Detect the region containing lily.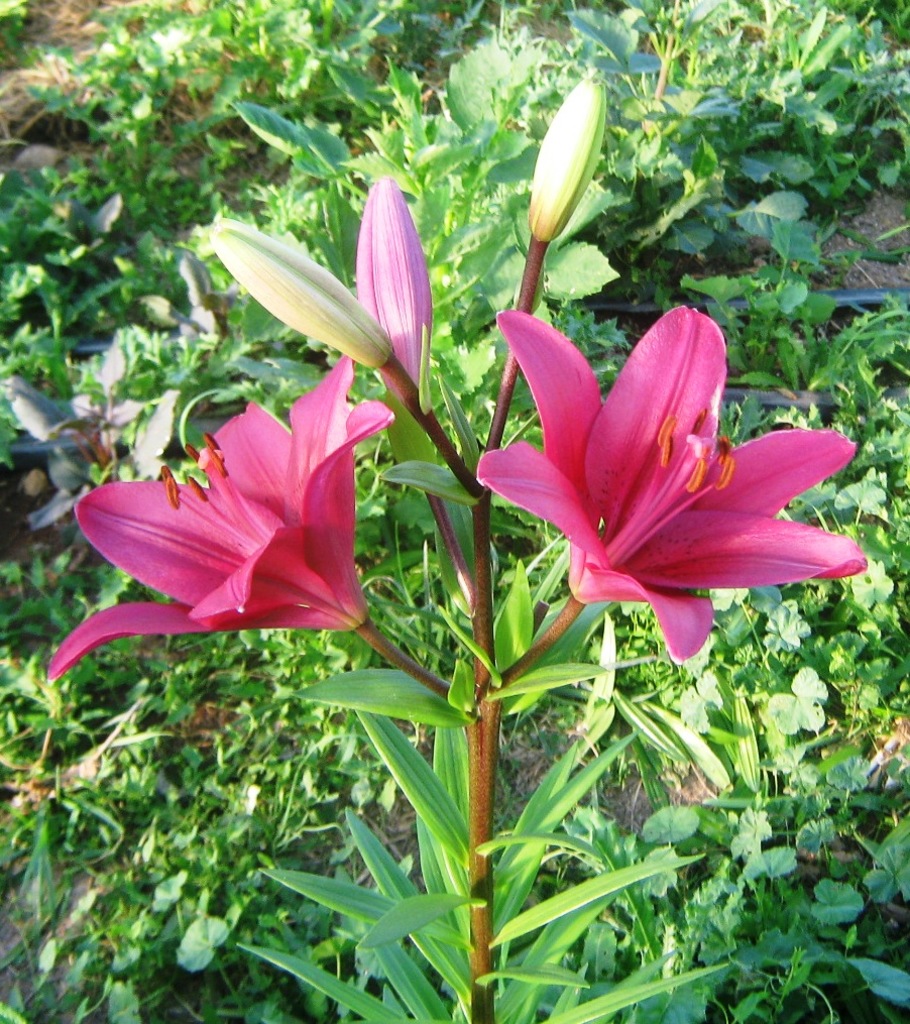
{"left": 47, "top": 358, "right": 400, "bottom": 681}.
